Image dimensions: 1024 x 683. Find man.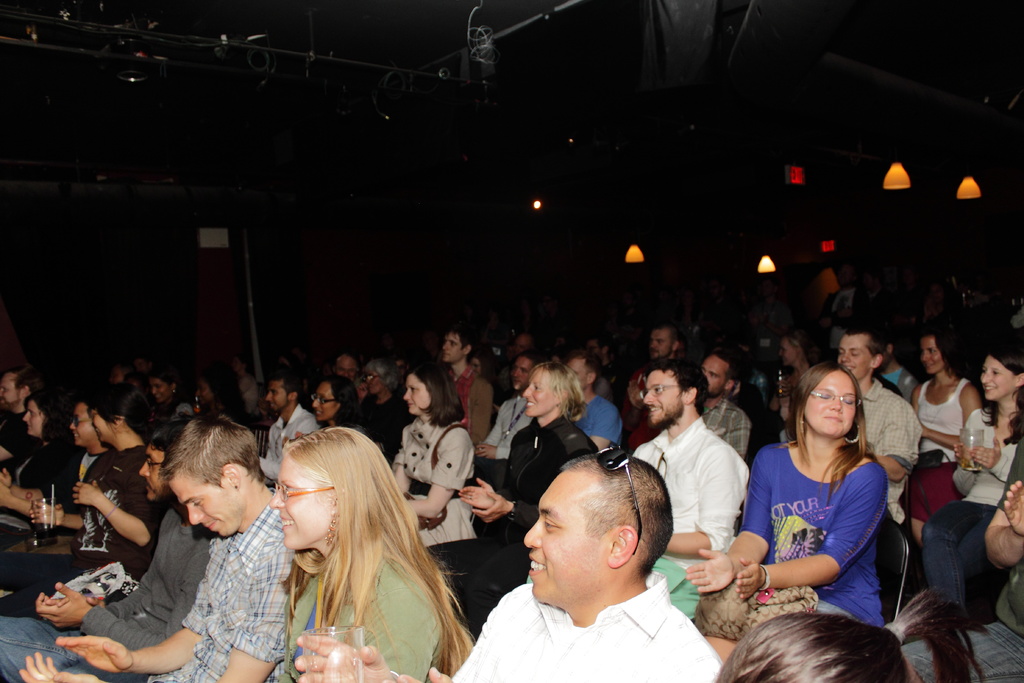
[left=464, top=453, right=749, bottom=682].
